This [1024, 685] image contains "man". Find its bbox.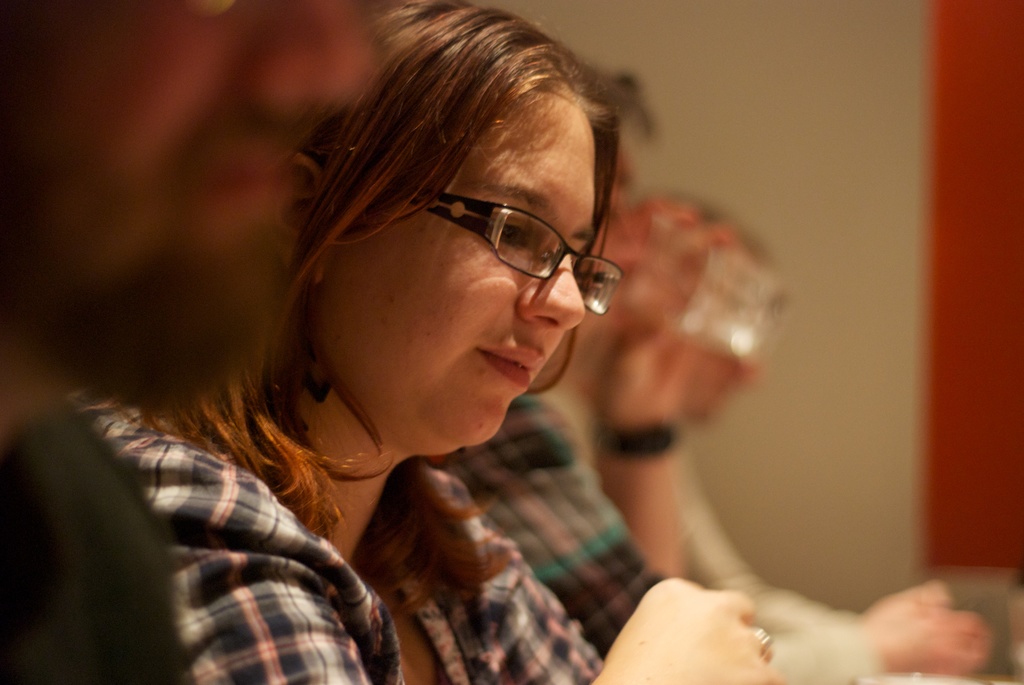
x1=438, y1=67, x2=758, y2=662.
